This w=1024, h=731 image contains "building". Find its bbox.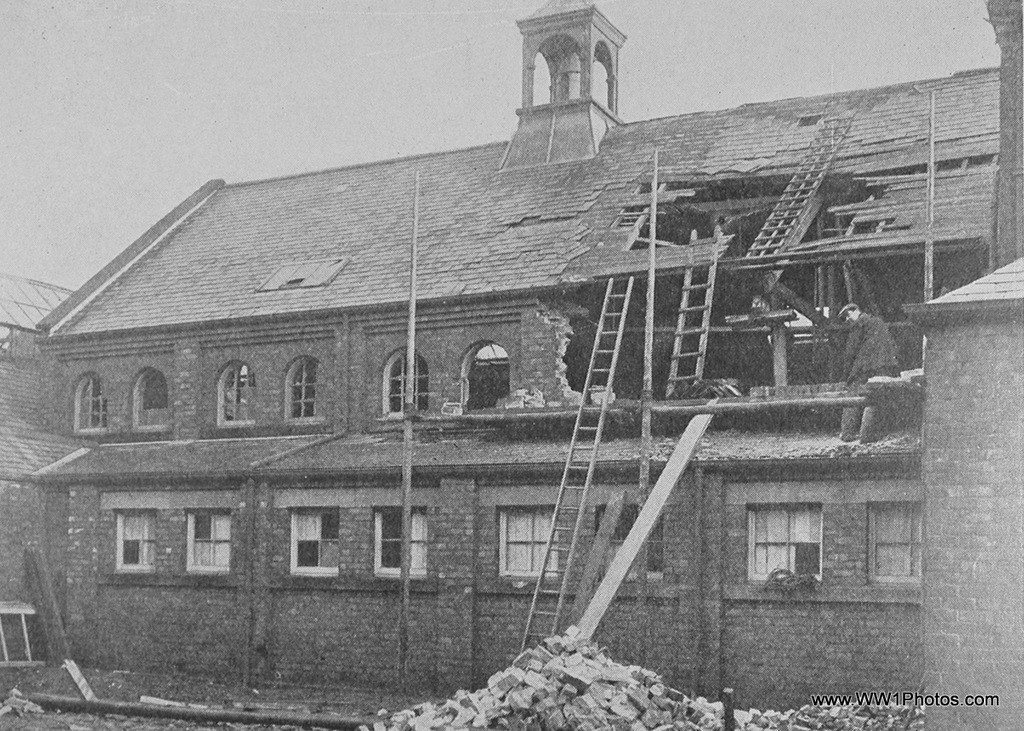
0 0 1023 730.
